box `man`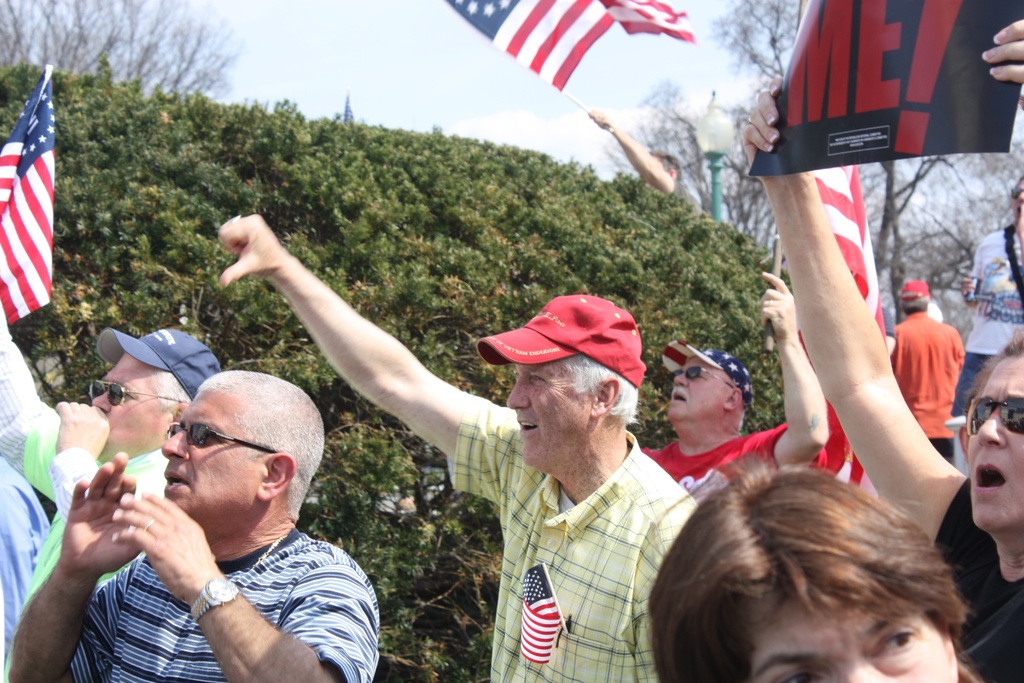
{"left": 878, "top": 273, "right": 968, "bottom": 462}
